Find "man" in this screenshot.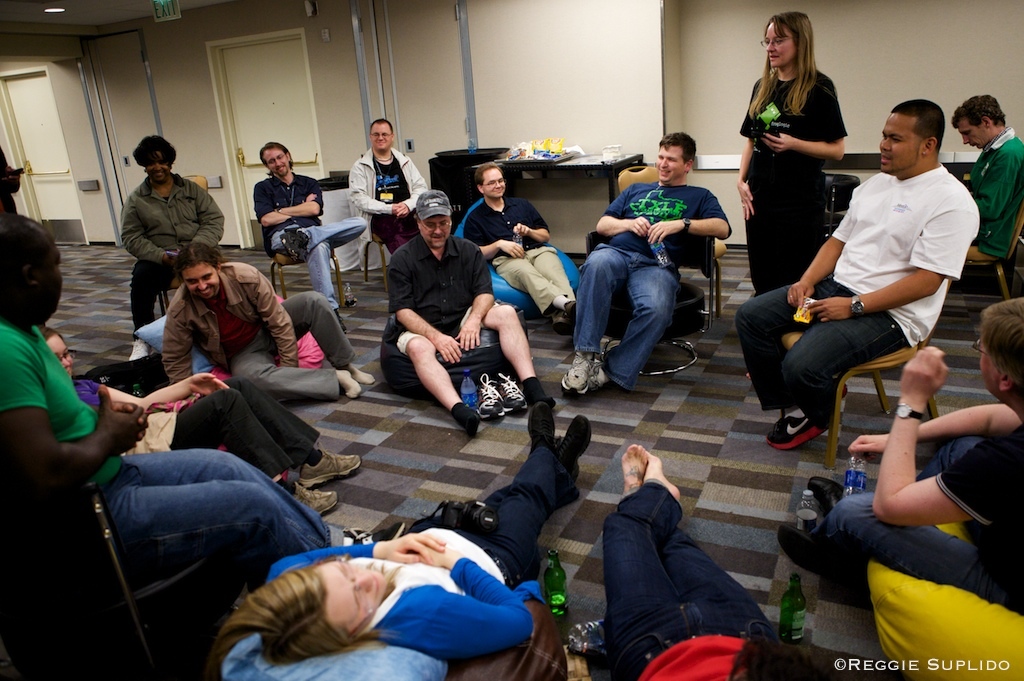
The bounding box for "man" is detection(948, 87, 1023, 268).
